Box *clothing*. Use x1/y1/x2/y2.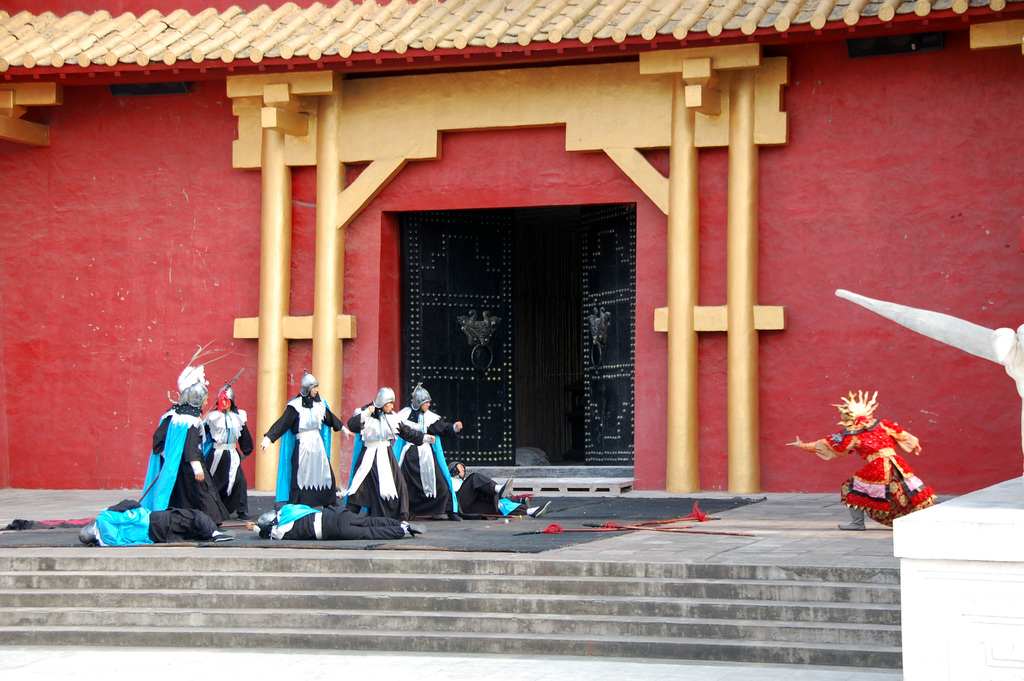
266/387/330/517.
